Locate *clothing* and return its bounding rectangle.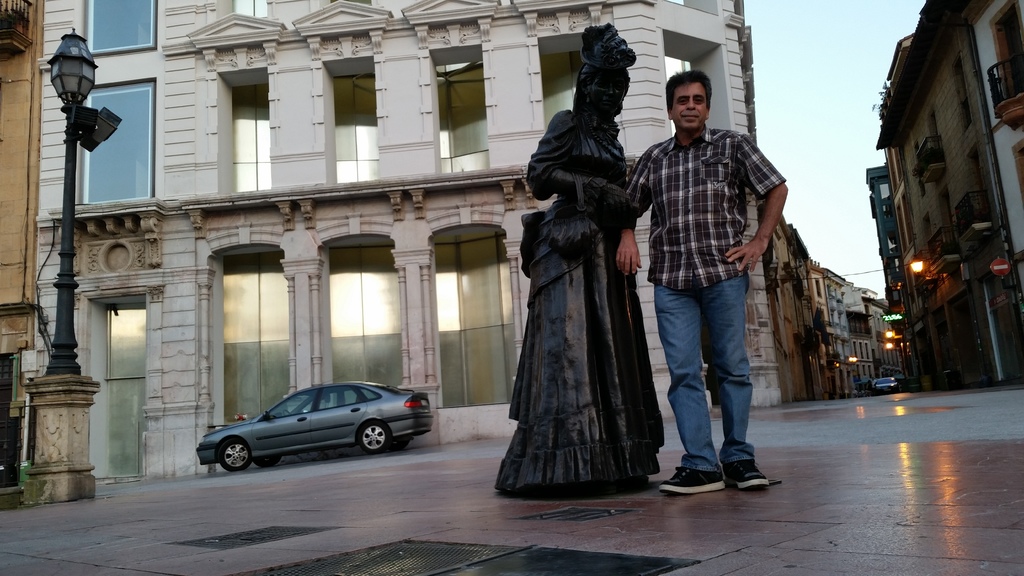
locate(618, 116, 780, 428).
